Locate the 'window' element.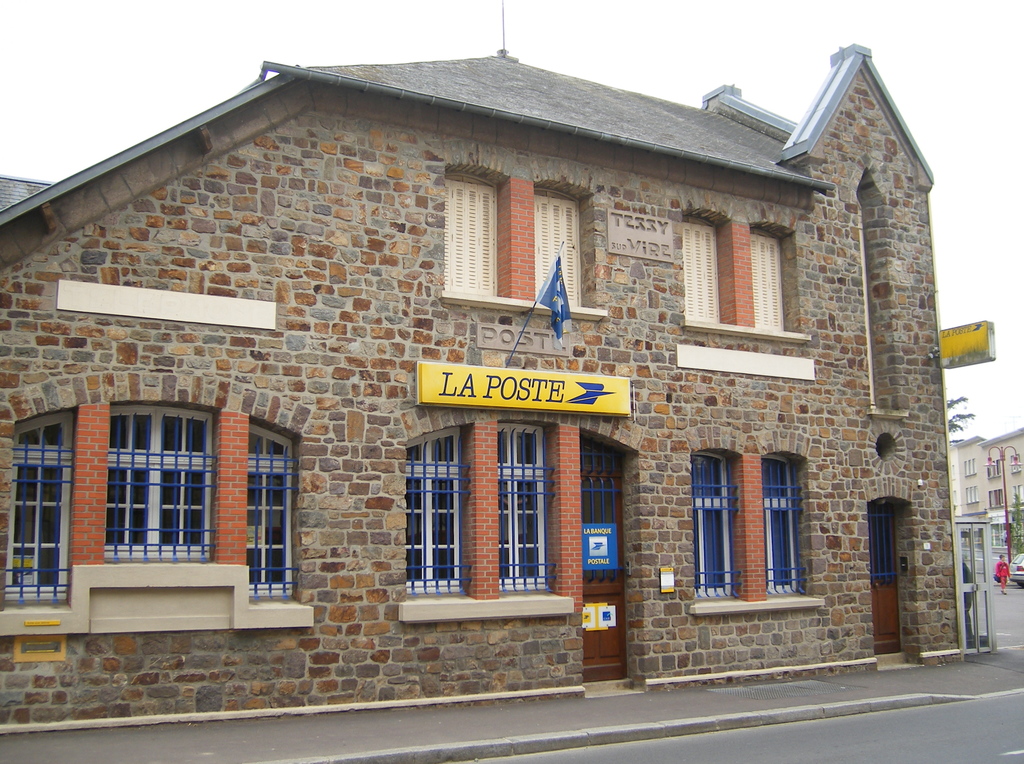
Element bbox: region(9, 407, 72, 612).
